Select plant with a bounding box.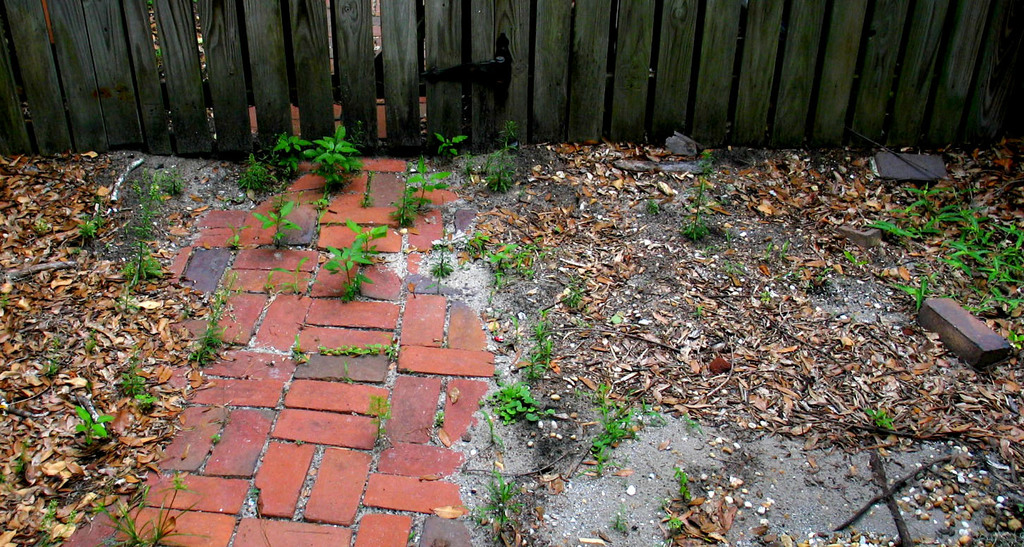
261, 257, 312, 310.
